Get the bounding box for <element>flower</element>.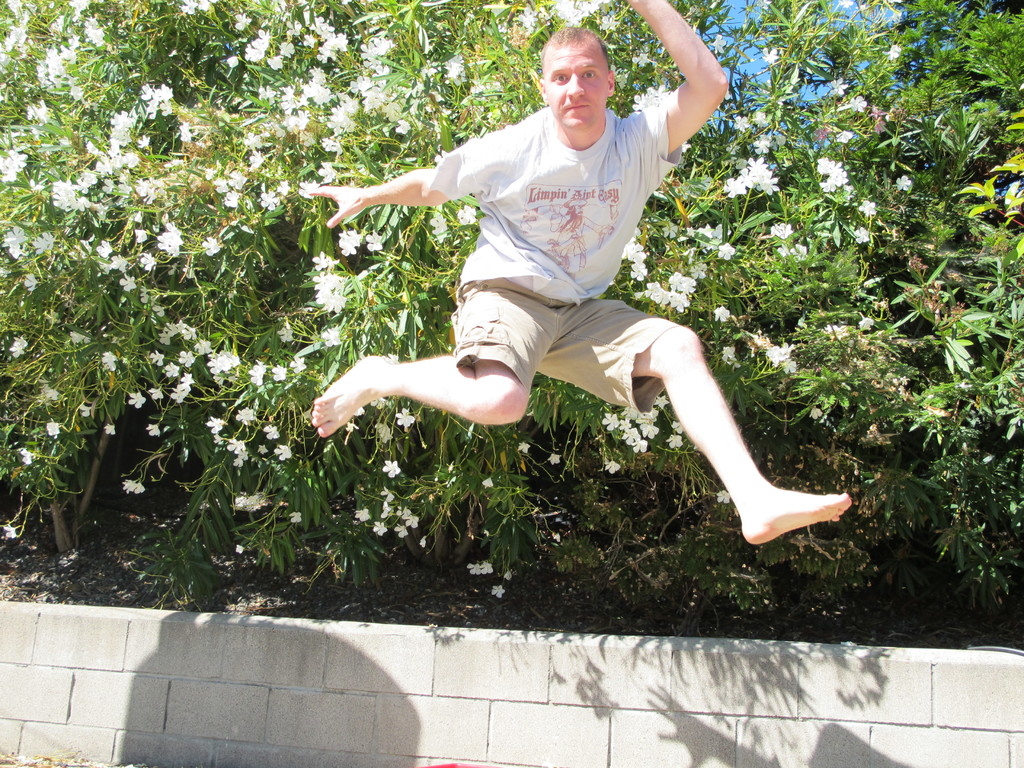
Rect(147, 385, 166, 402).
